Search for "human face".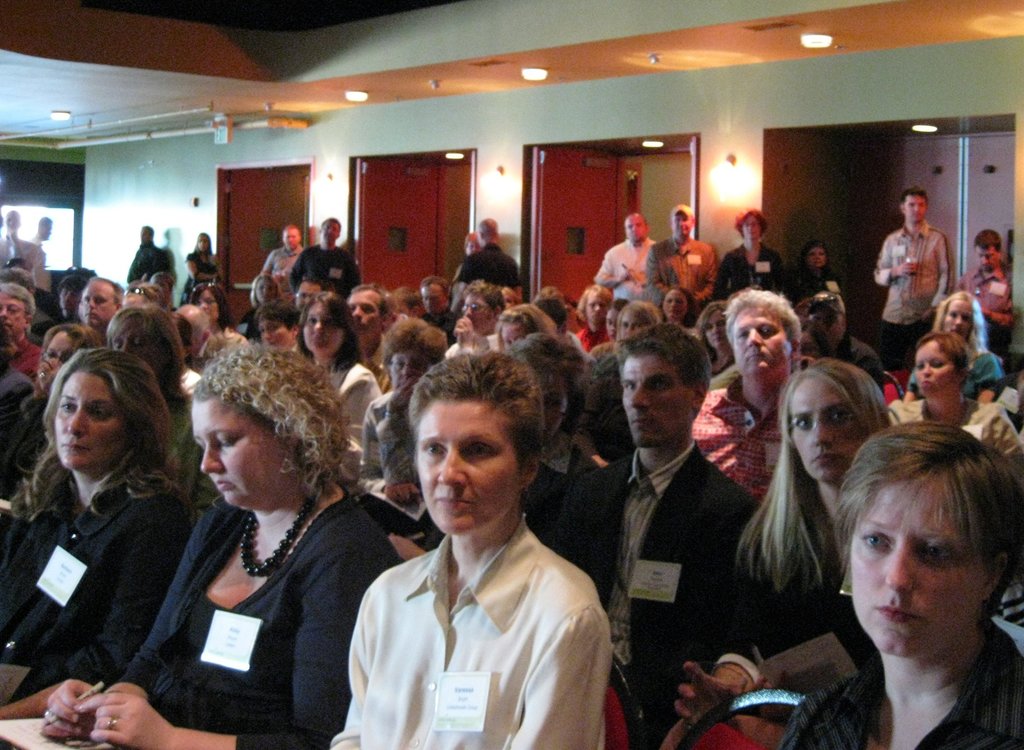
Found at <region>788, 374, 871, 478</region>.
